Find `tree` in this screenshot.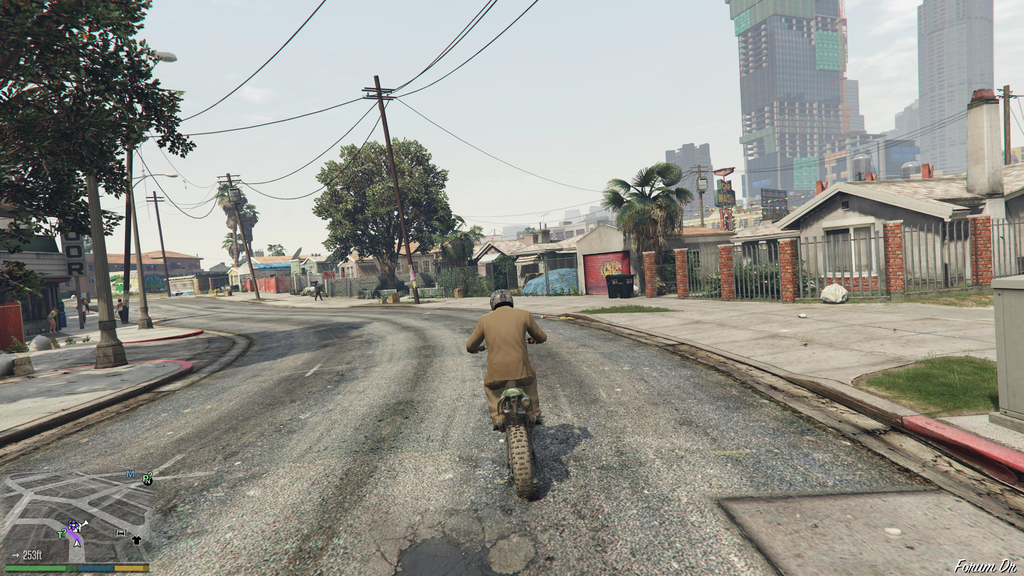
The bounding box for `tree` is [211, 173, 262, 263].
